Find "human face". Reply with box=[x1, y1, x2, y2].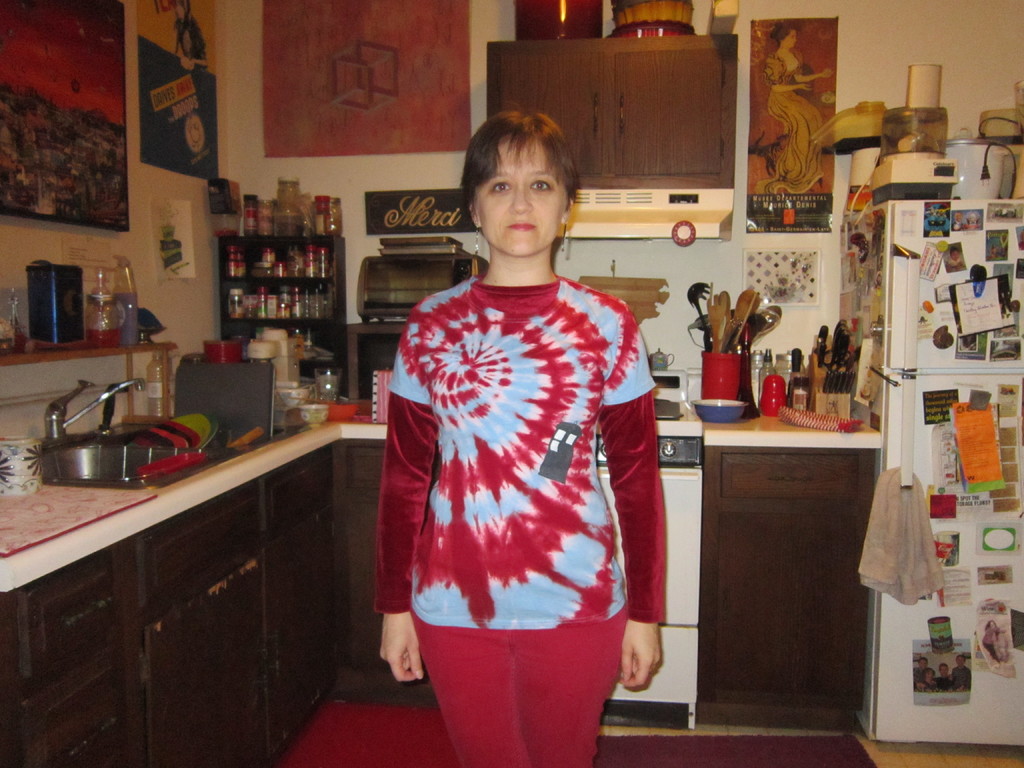
box=[781, 29, 798, 47].
